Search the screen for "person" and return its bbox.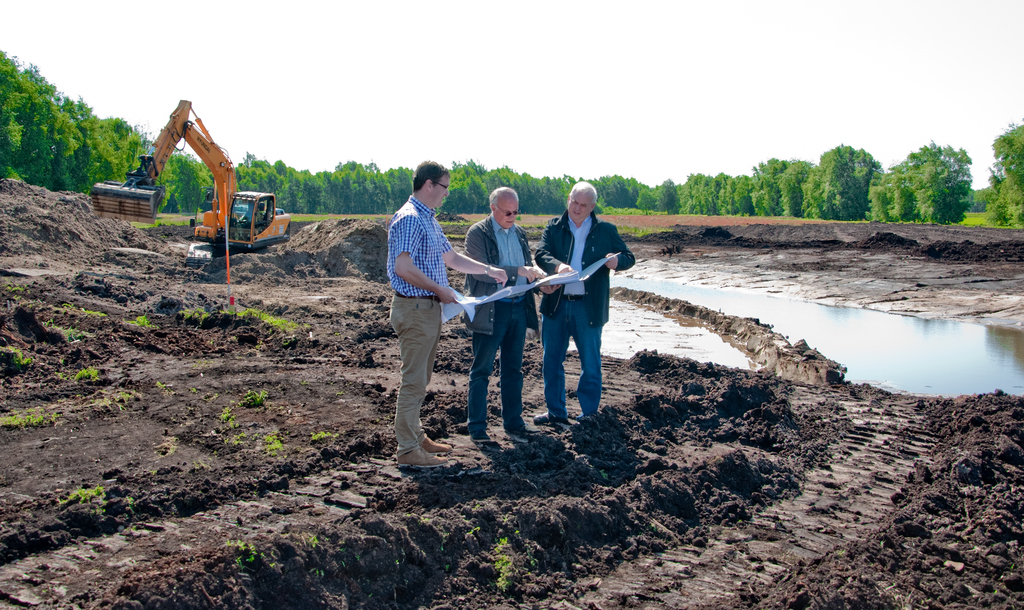
Found: 466/184/560/442.
